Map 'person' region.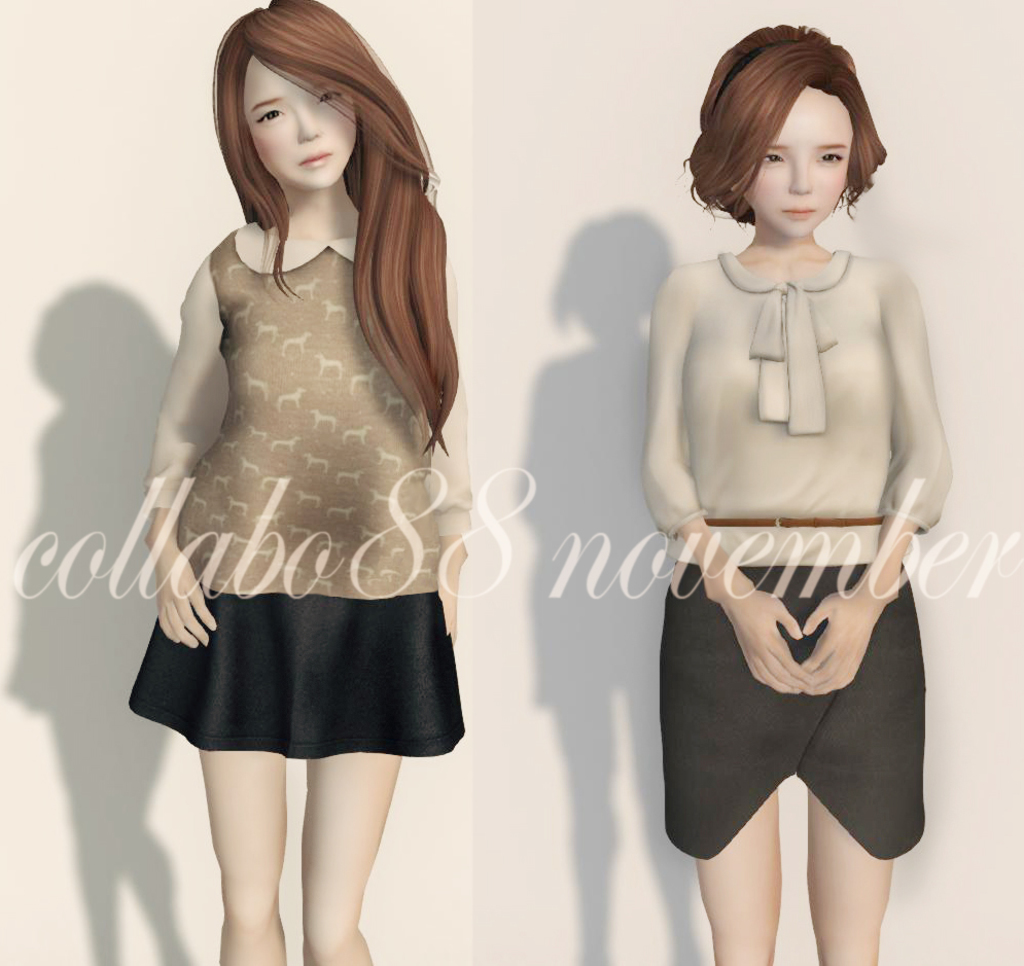
Mapped to region(125, 0, 466, 965).
